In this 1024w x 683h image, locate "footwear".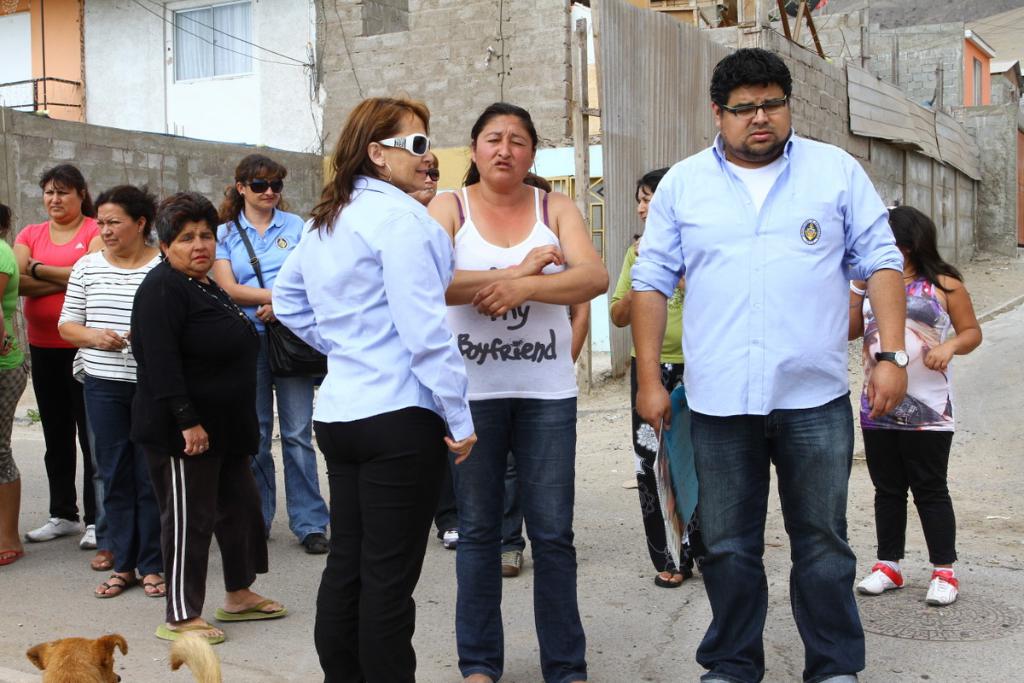
Bounding box: <bbox>440, 522, 458, 552</bbox>.
